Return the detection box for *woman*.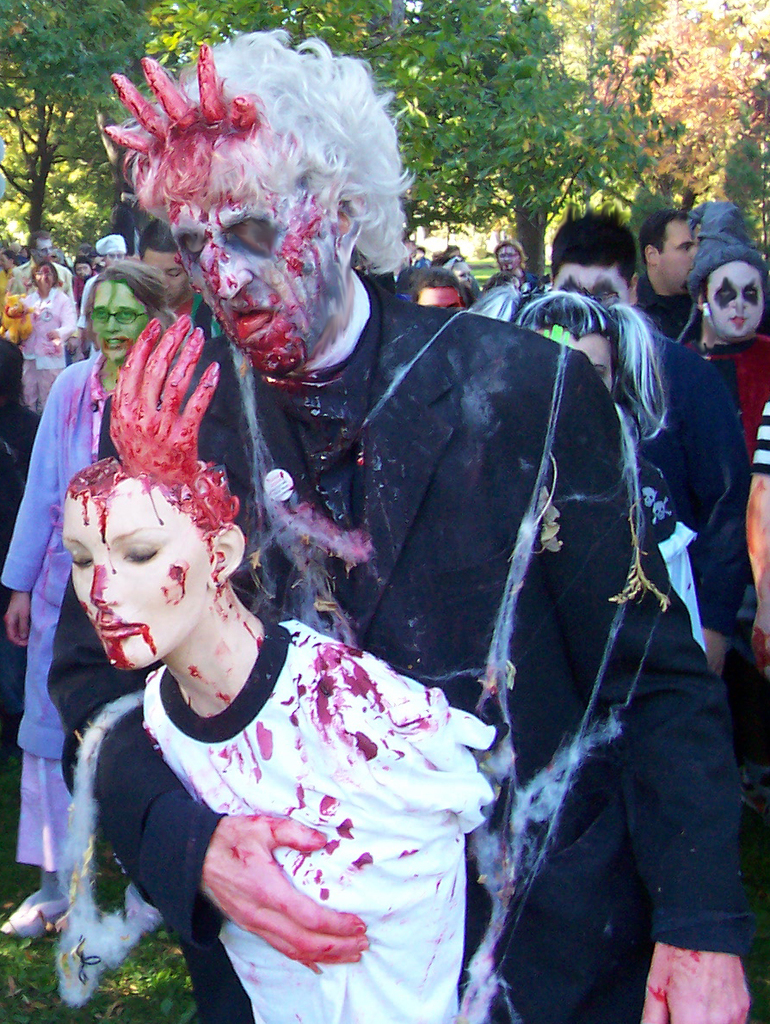
detection(19, 261, 77, 416).
